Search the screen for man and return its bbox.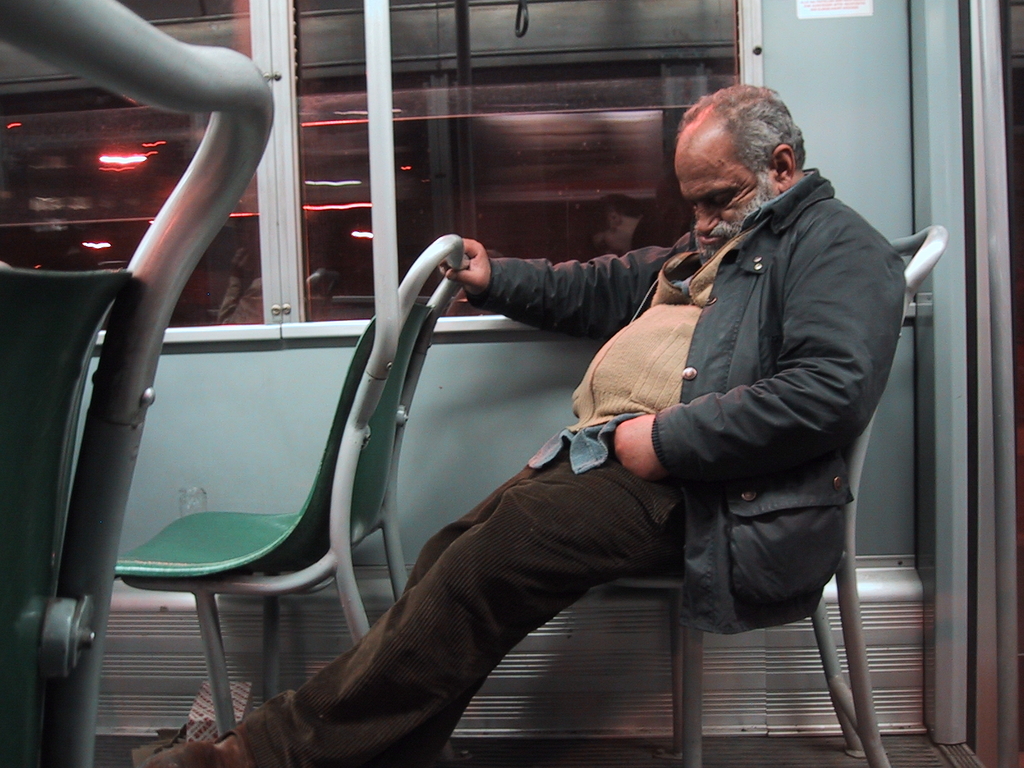
Found: Rect(224, 107, 888, 743).
